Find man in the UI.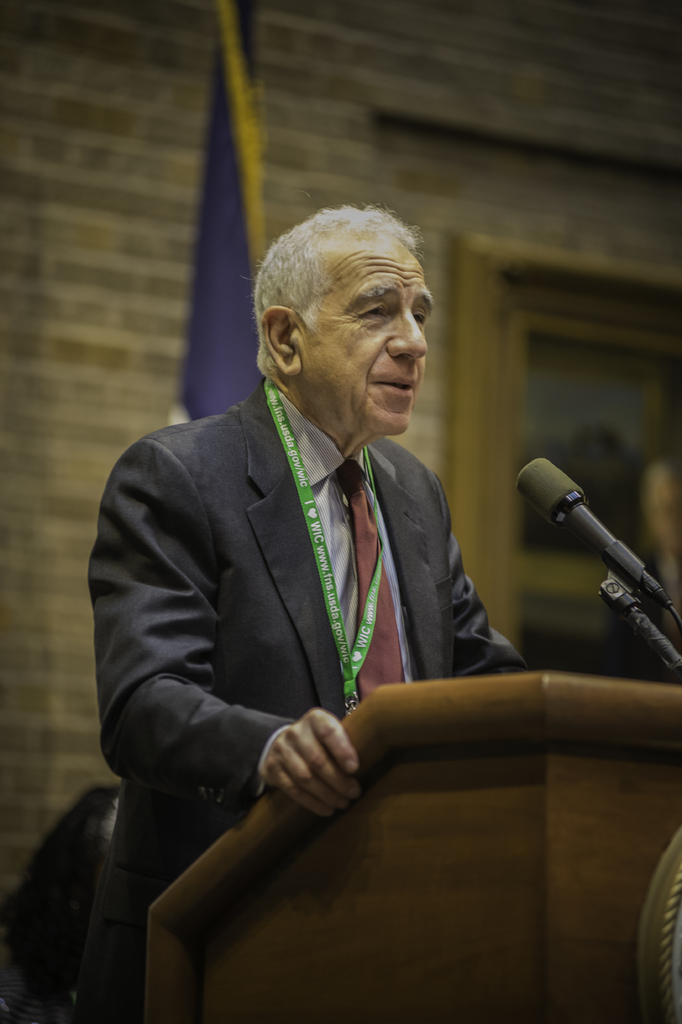
UI element at 92 196 542 1023.
